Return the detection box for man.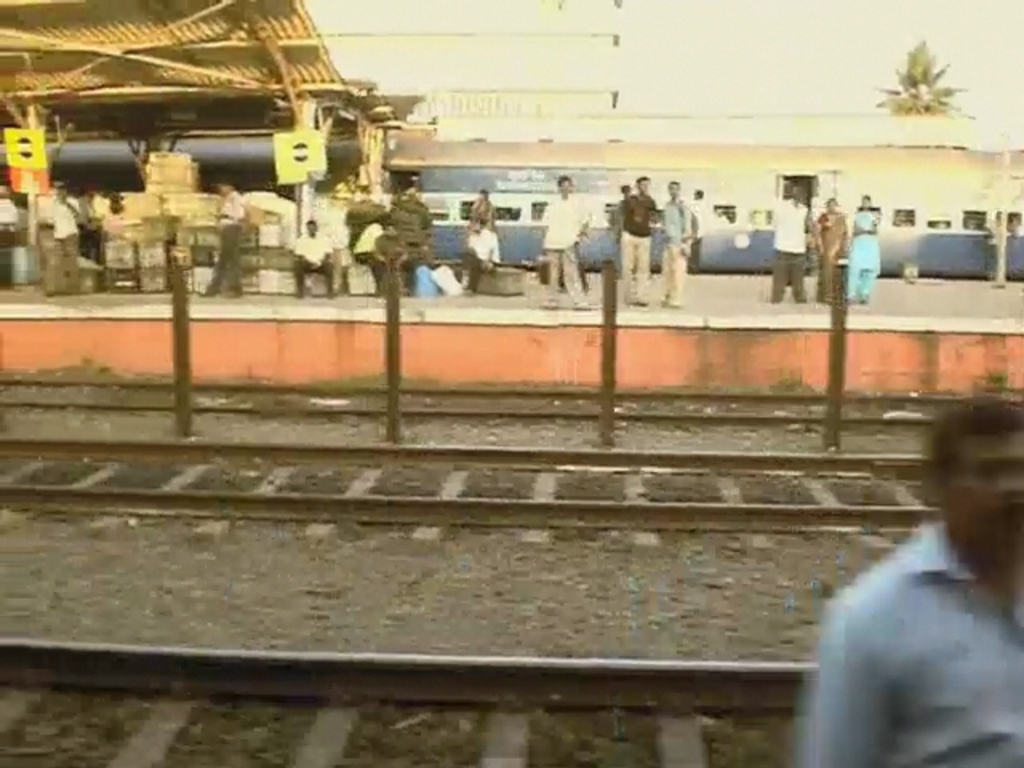
{"left": 0, "top": 176, "right": 21, "bottom": 235}.
